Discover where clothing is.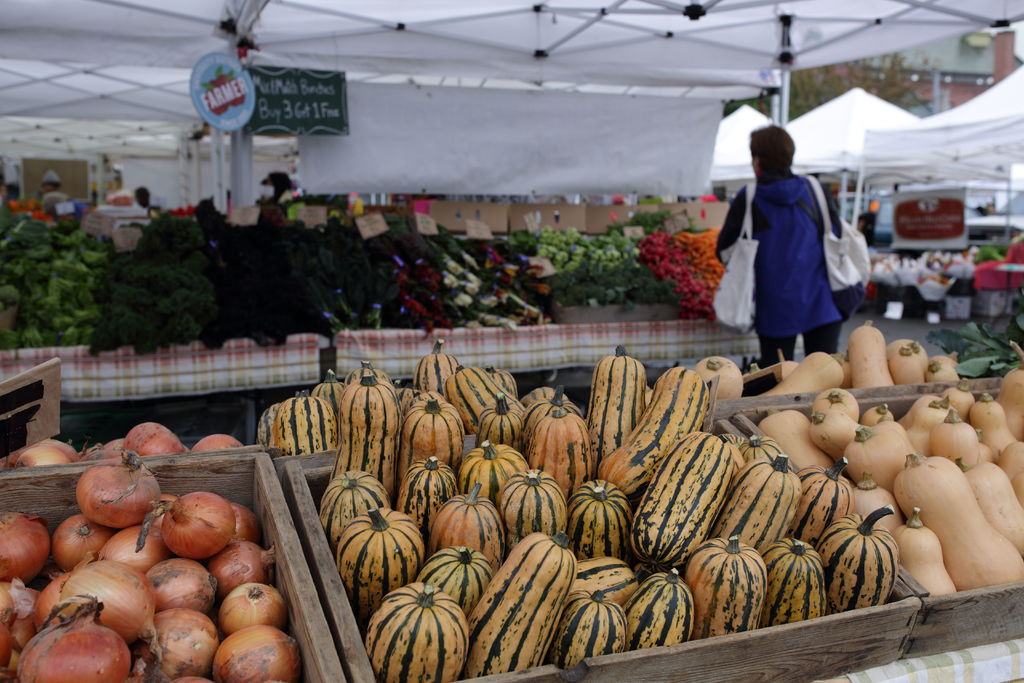
Discovered at rect(42, 189, 73, 224).
